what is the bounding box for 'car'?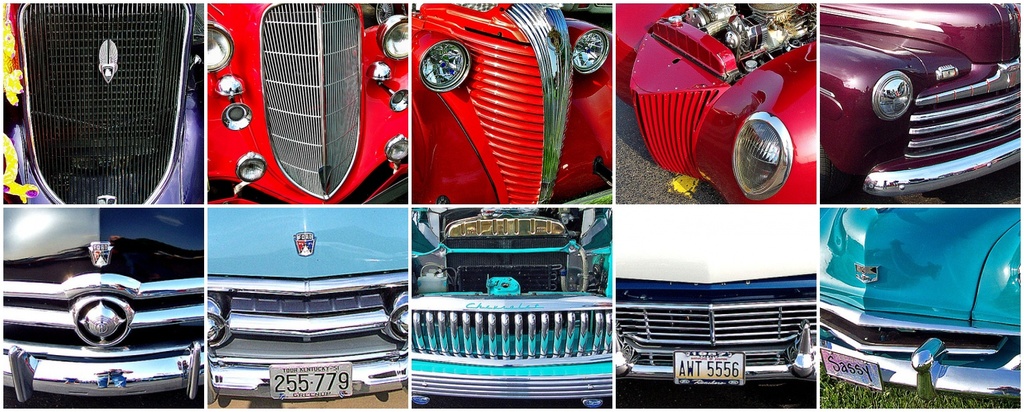
detection(616, 205, 816, 383).
